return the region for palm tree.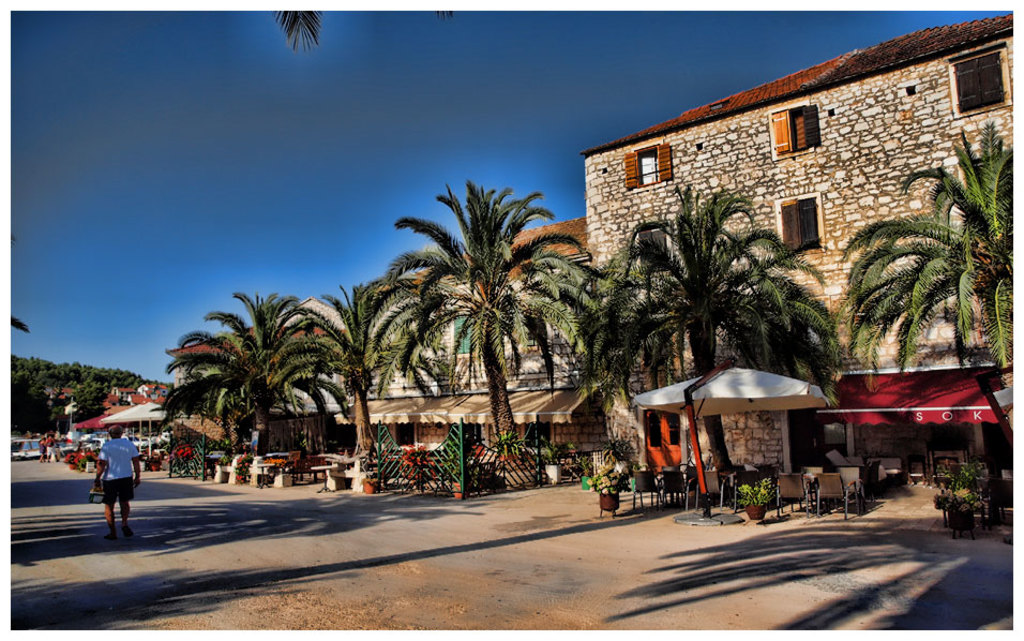
box(375, 167, 589, 490).
